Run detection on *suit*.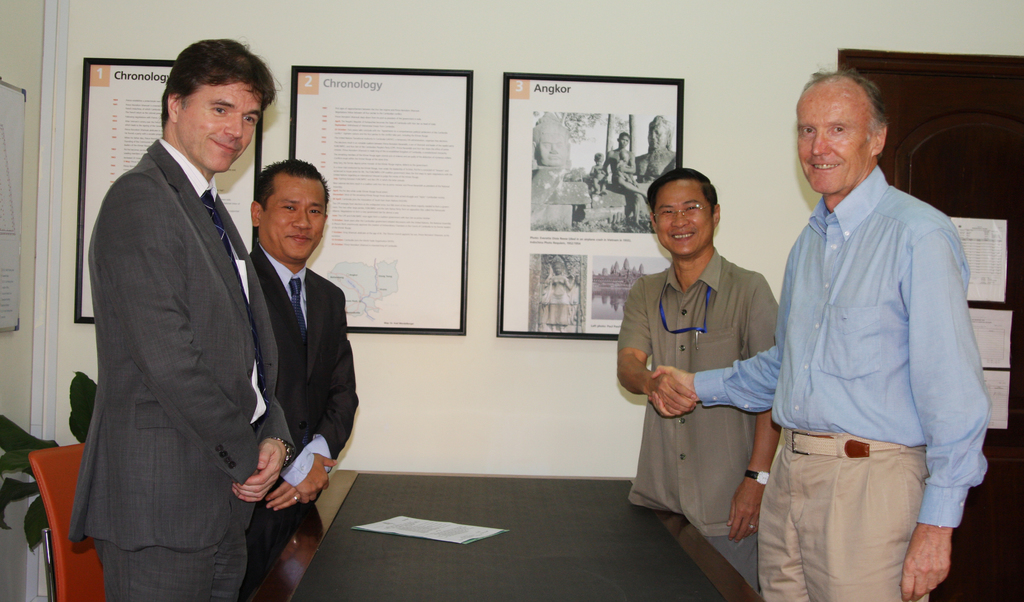
Result: [65, 23, 277, 599].
